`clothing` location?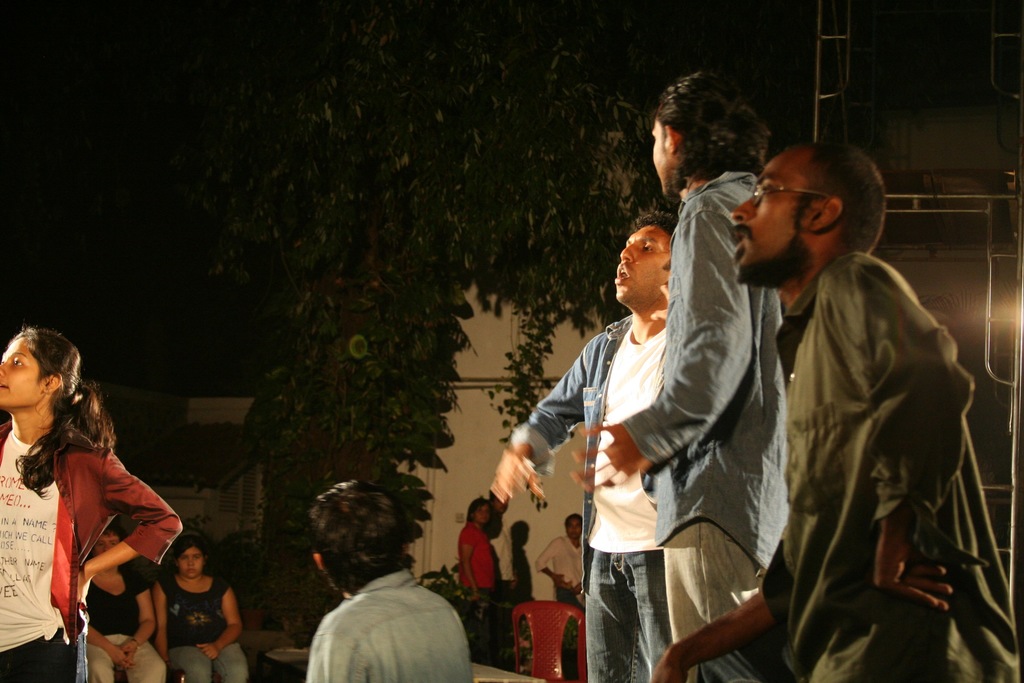
l=0, t=419, r=184, b=682
